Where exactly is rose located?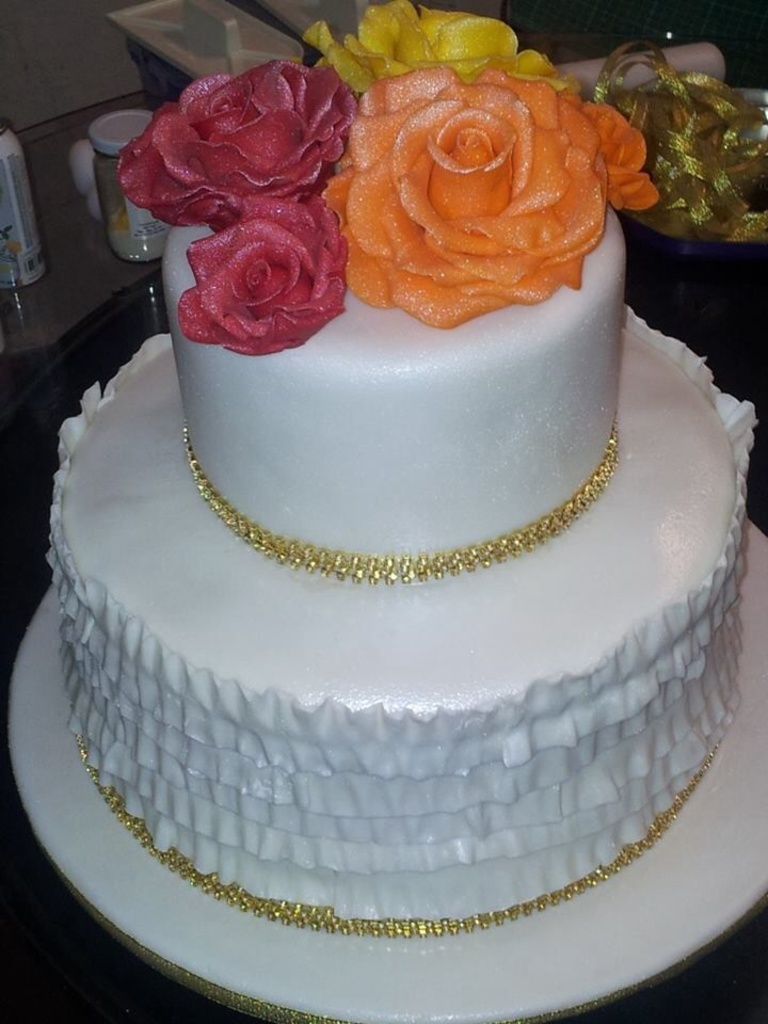
Its bounding box is <bbox>306, 0, 585, 94</bbox>.
